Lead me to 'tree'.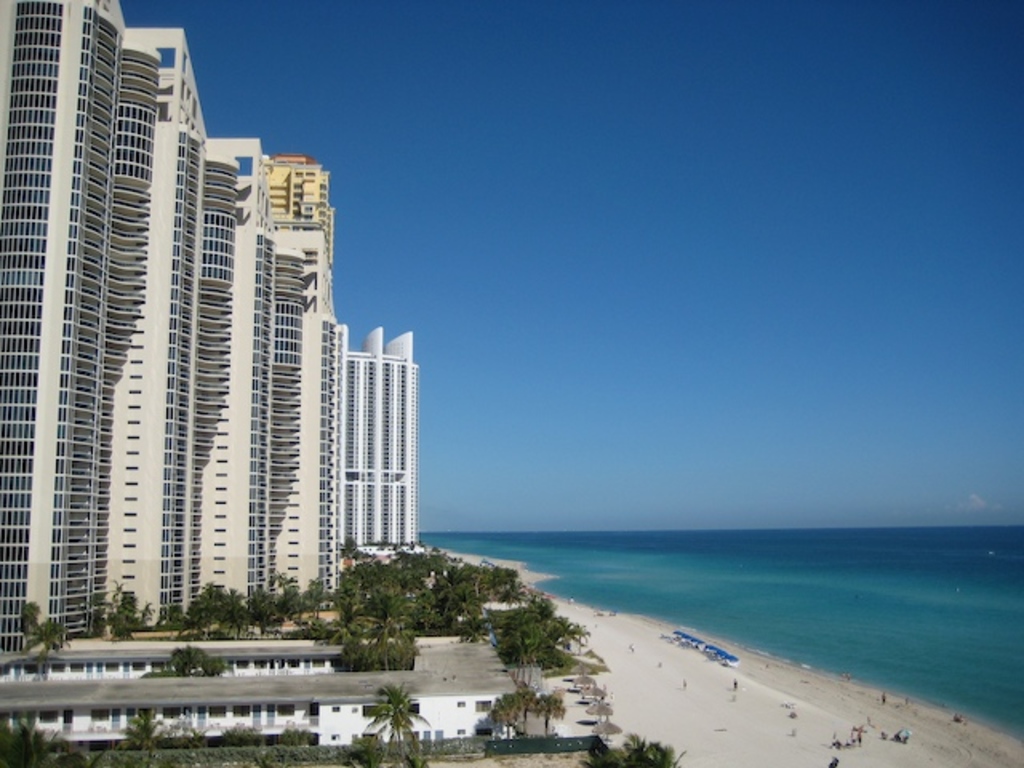
Lead to pyautogui.locateOnScreen(534, 688, 565, 734).
